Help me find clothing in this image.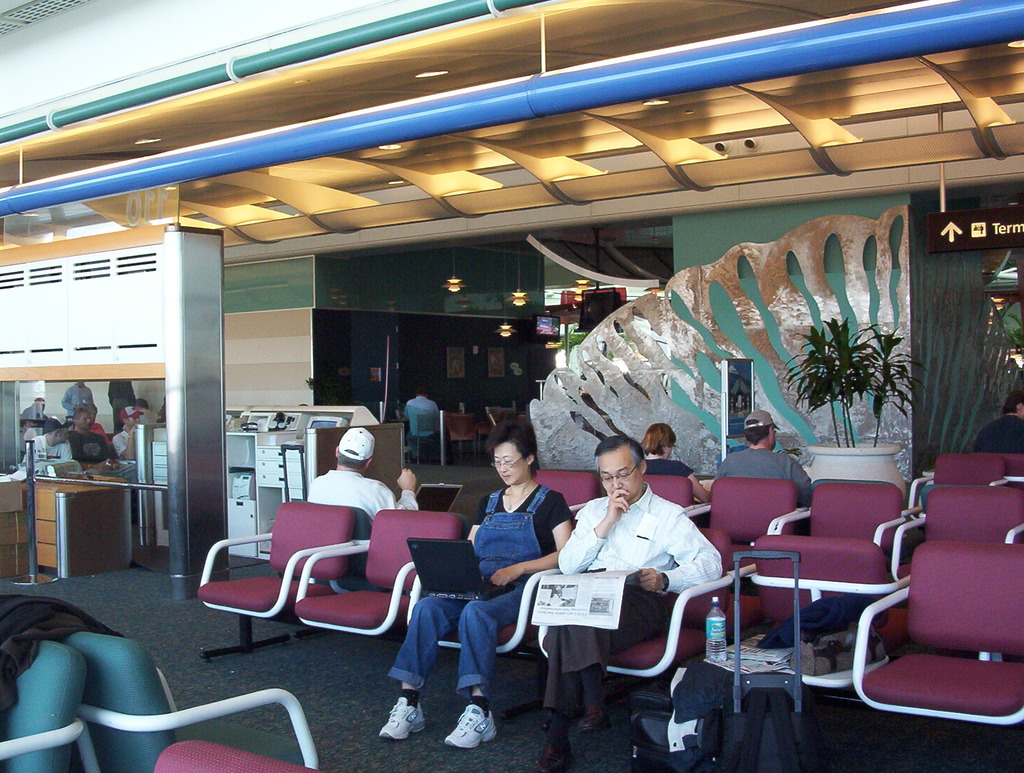
Found it: BBox(641, 456, 696, 478).
